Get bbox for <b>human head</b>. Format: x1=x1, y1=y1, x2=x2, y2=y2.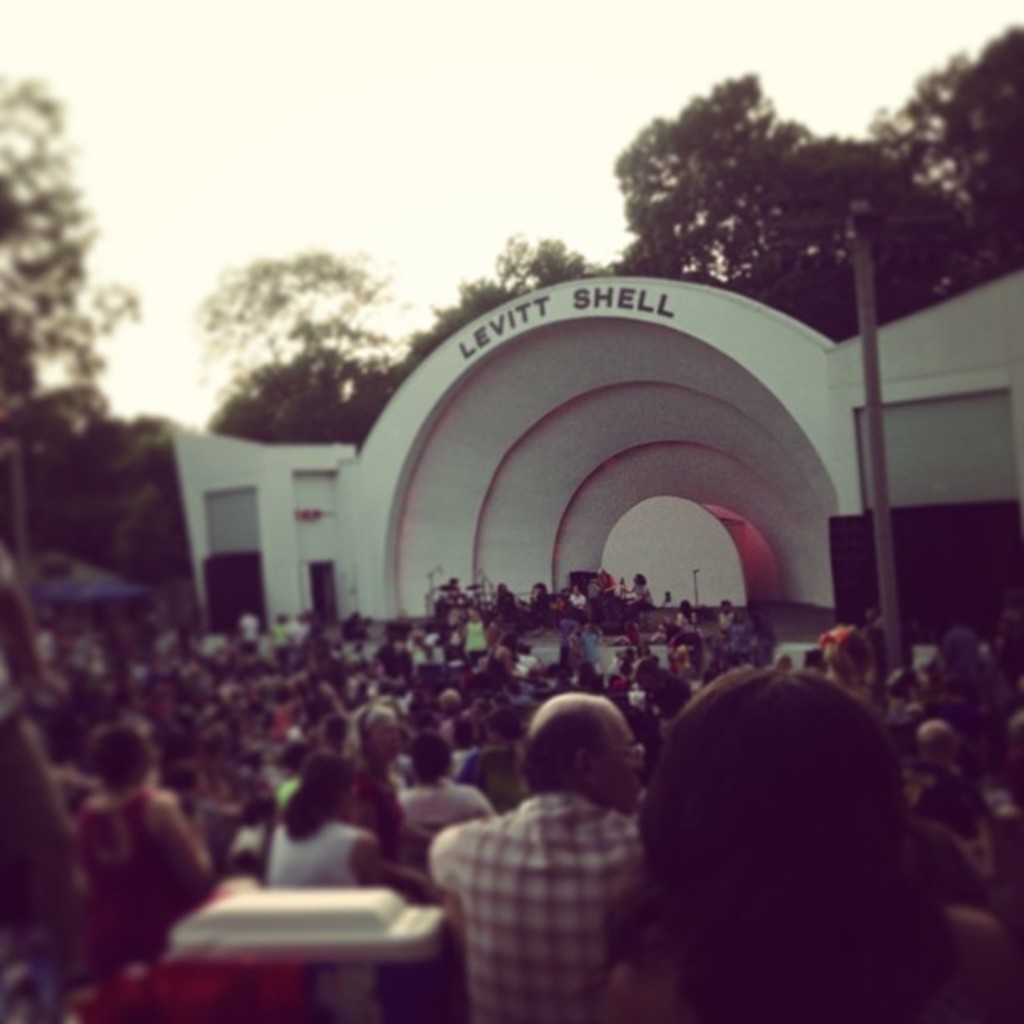
x1=296, y1=753, x2=358, y2=823.
